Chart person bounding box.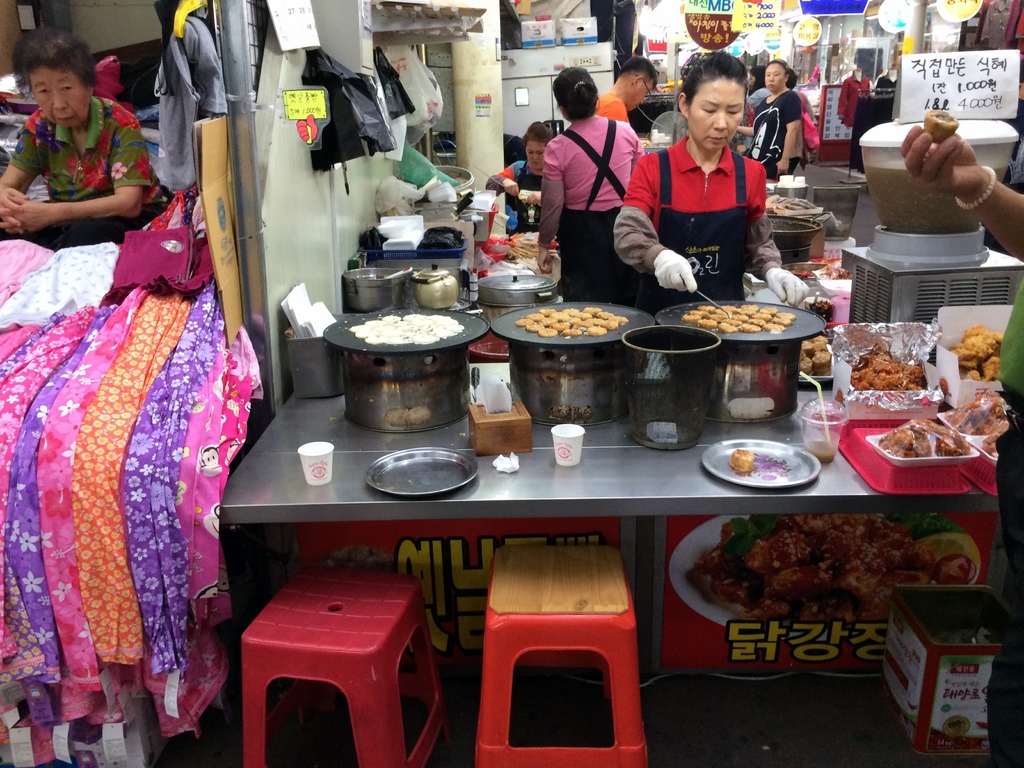
Charted: <bbox>0, 28, 152, 244</bbox>.
